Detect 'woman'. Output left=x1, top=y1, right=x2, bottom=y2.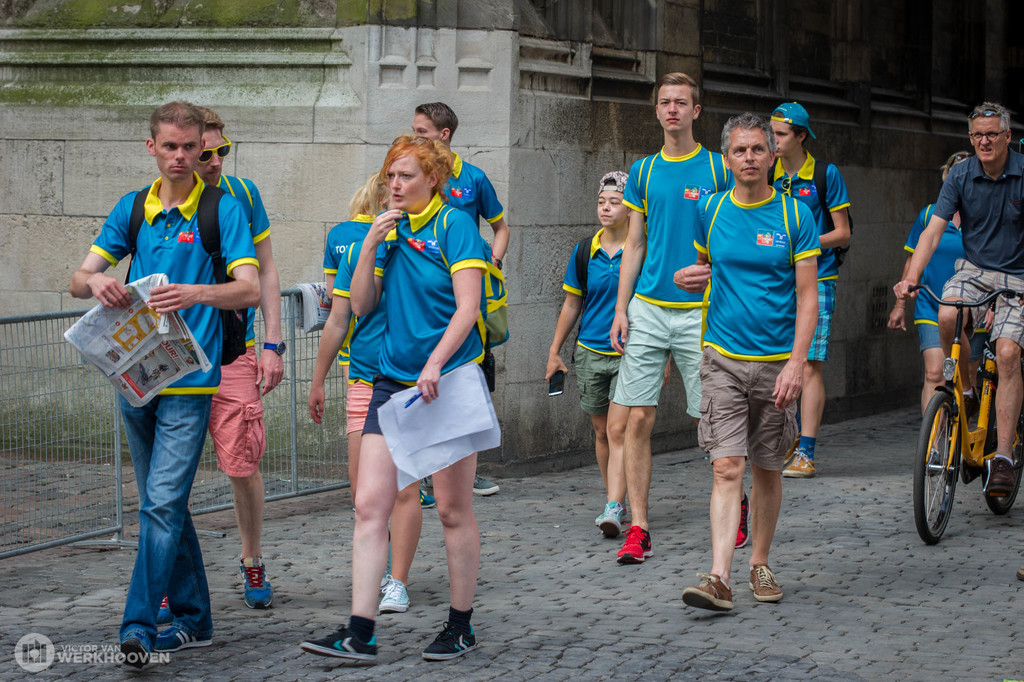
left=884, top=149, right=996, bottom=473.
